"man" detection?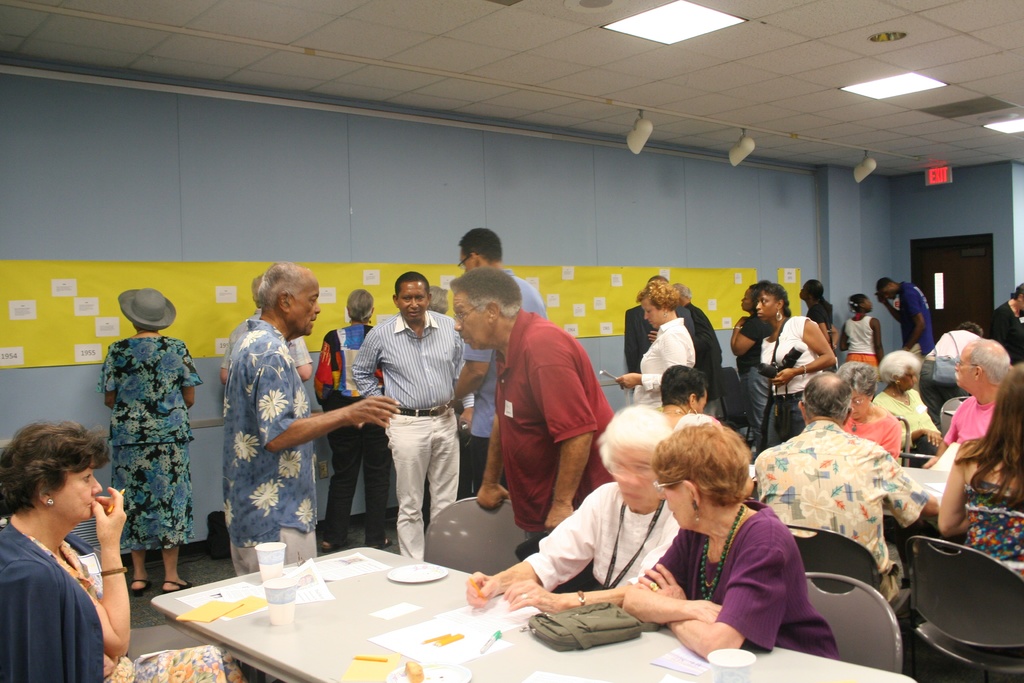
l=220, t=255, r=411, b=582
